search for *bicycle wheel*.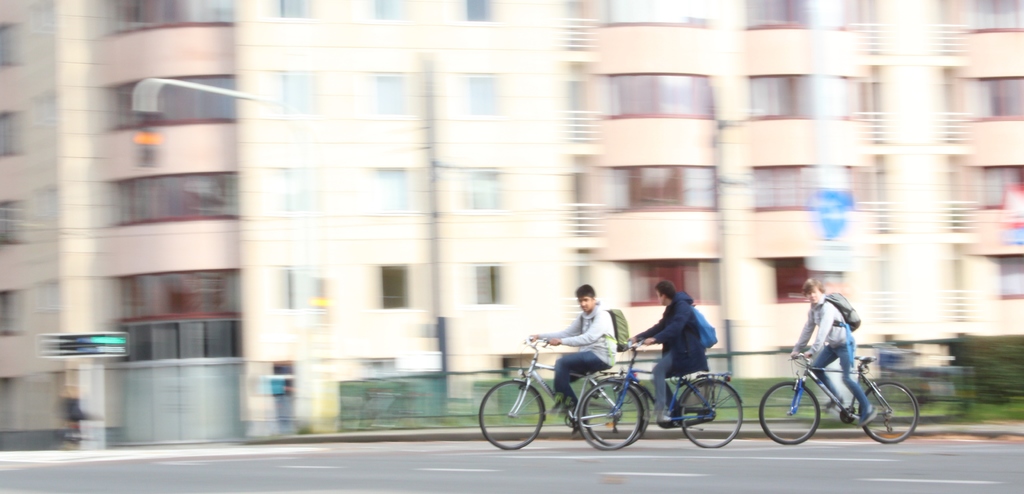
Found at 573/379/648/449.
